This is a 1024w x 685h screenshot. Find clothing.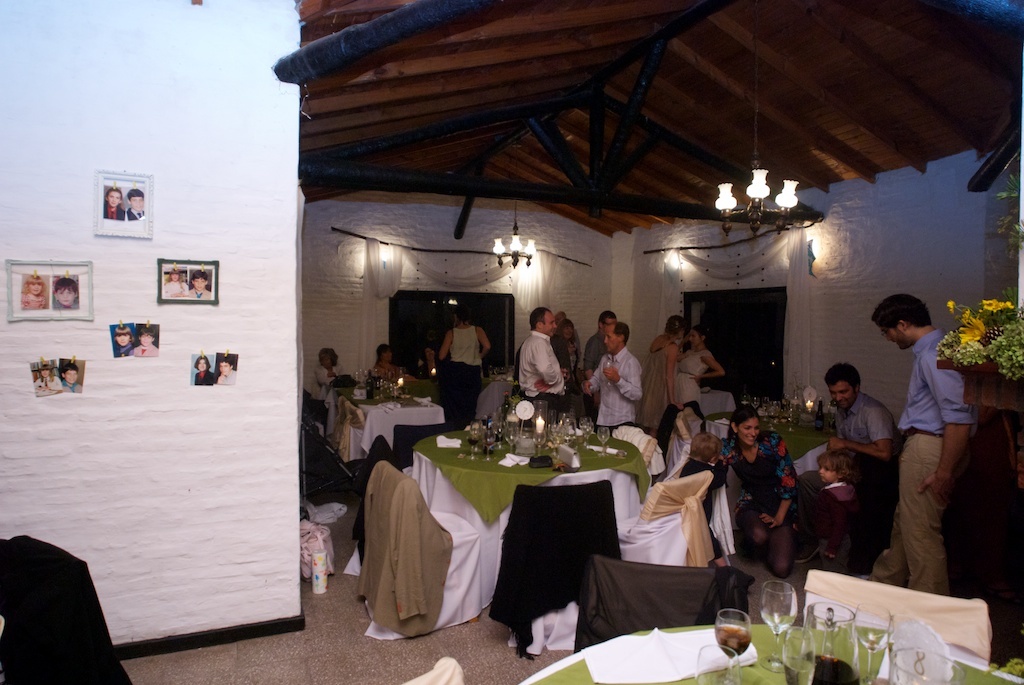
Bounding box: Rect(872, 325, 974, 599).
